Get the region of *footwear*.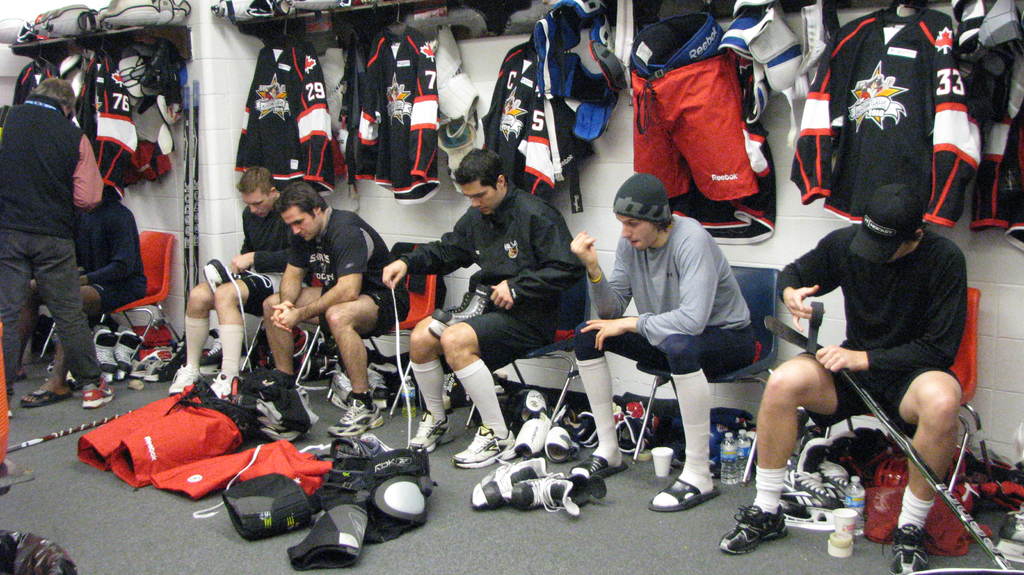
738 499 797 555.
